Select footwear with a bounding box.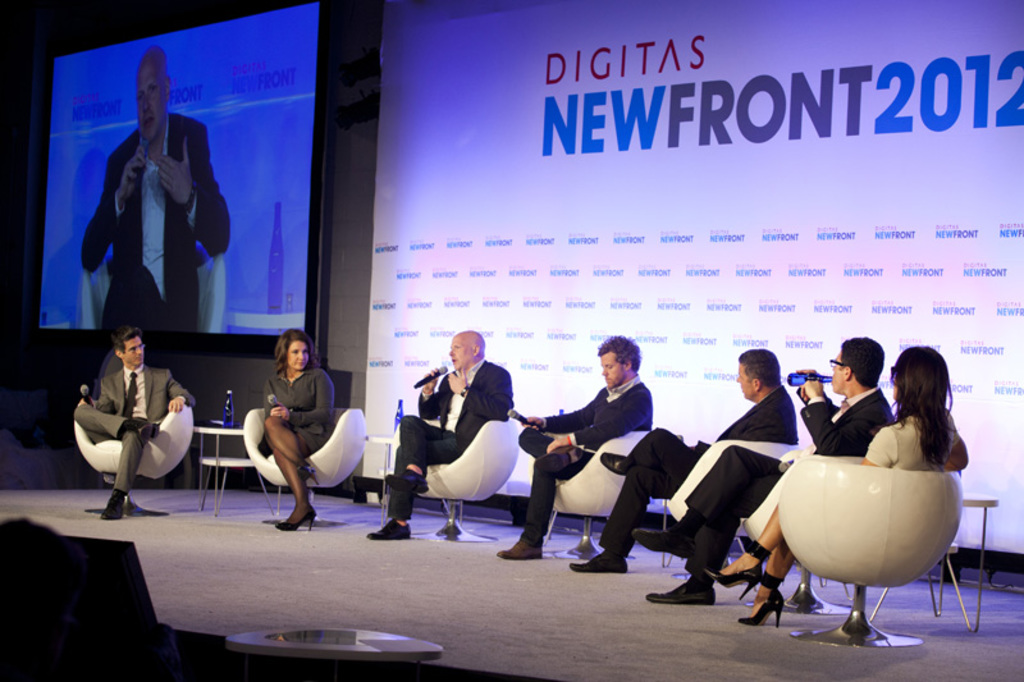
left=495, top=535, right=536, bottom=560.
